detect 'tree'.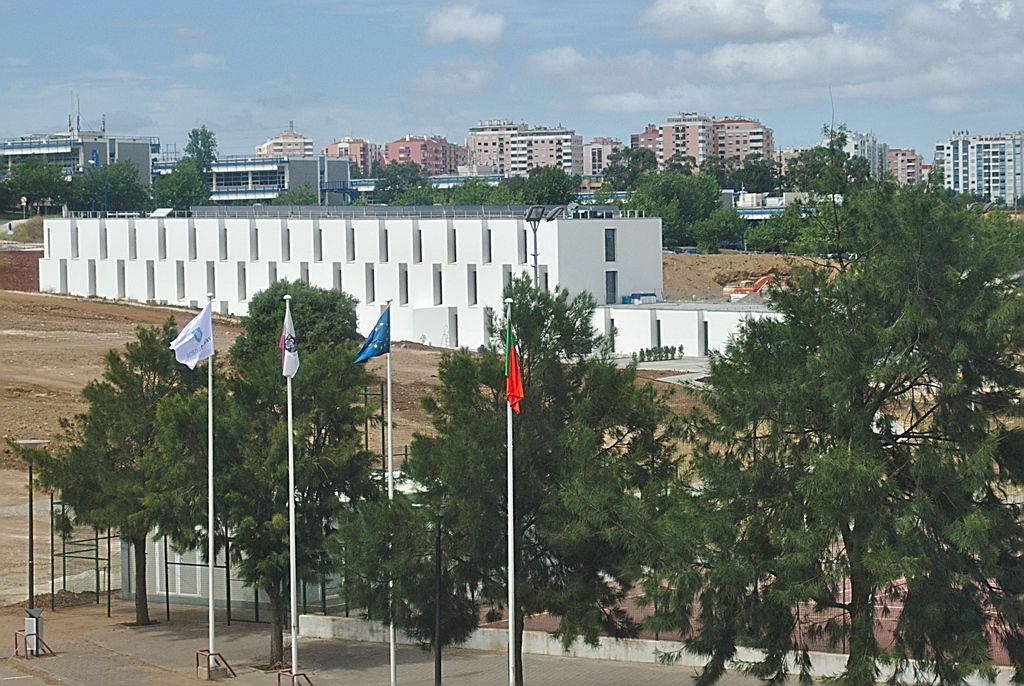
Detected at <bbox>325, 273, 701, 685</bbox>.
